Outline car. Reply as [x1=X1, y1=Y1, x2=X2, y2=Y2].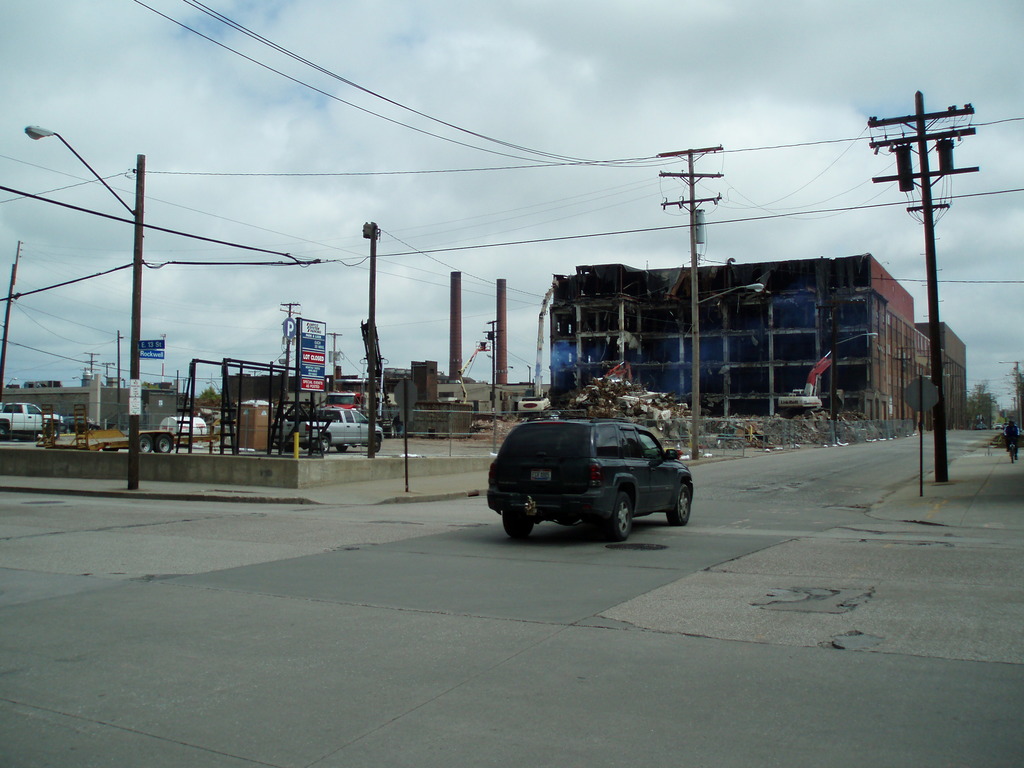
[x1=62, y1=415, x2=99, y2=434].
